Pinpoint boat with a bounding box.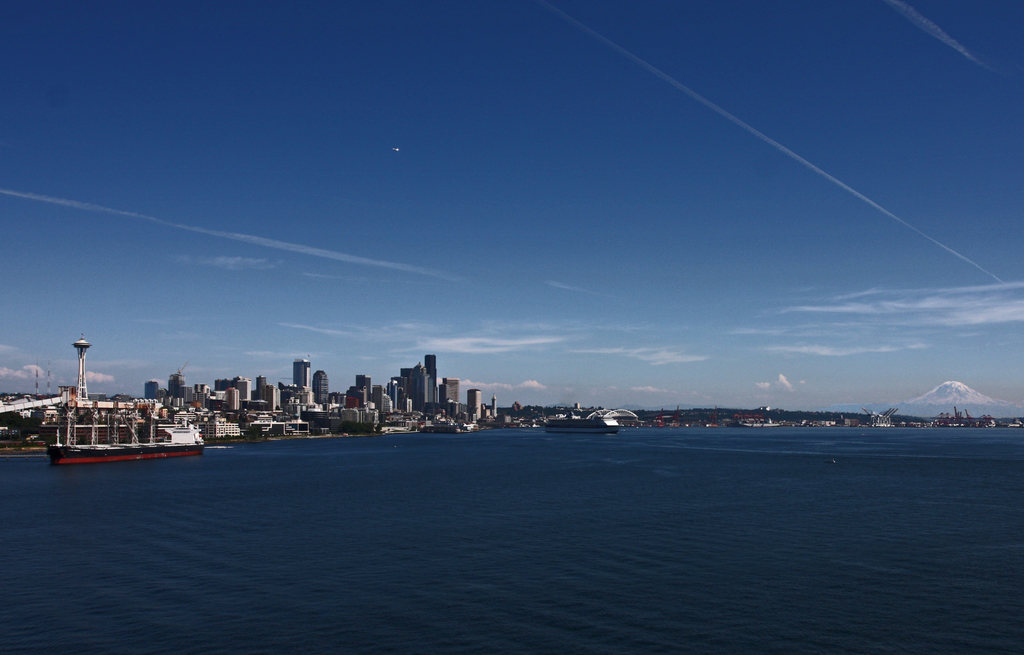
crop(30, 382, 209, 471).
